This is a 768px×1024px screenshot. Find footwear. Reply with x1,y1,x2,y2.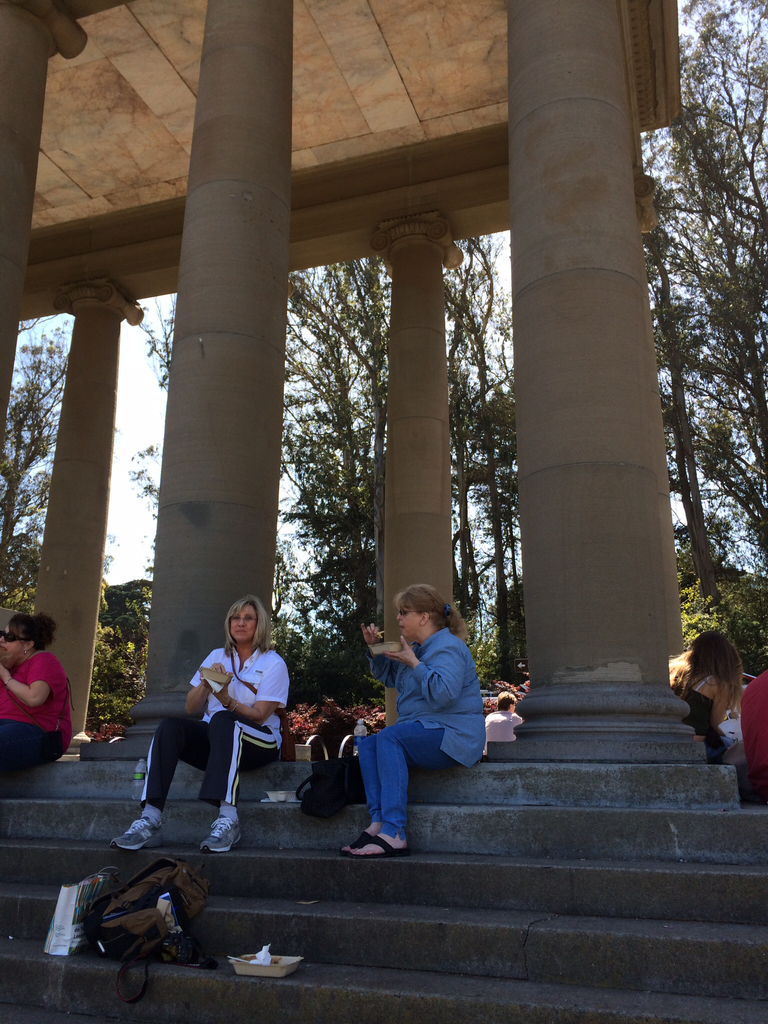
339,829,412,861.
